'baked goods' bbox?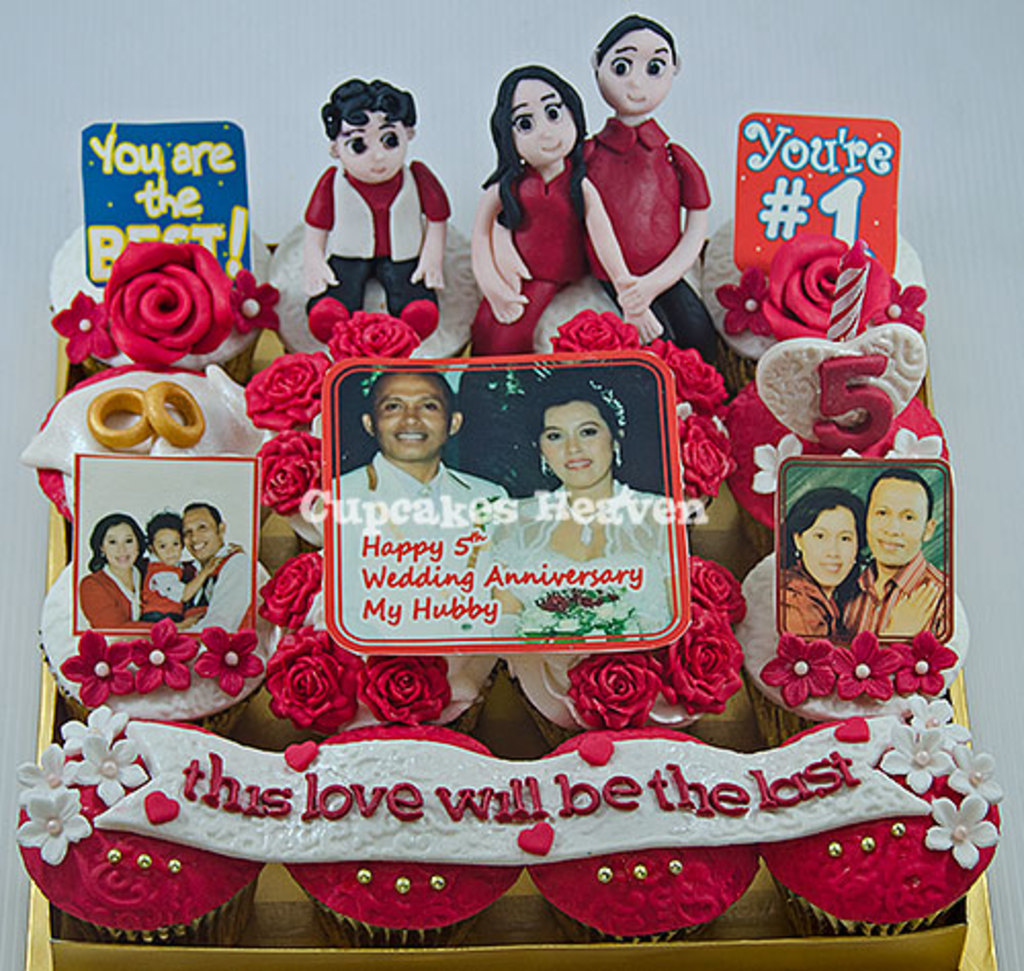
bbox=[698, 113, 930, 393]
